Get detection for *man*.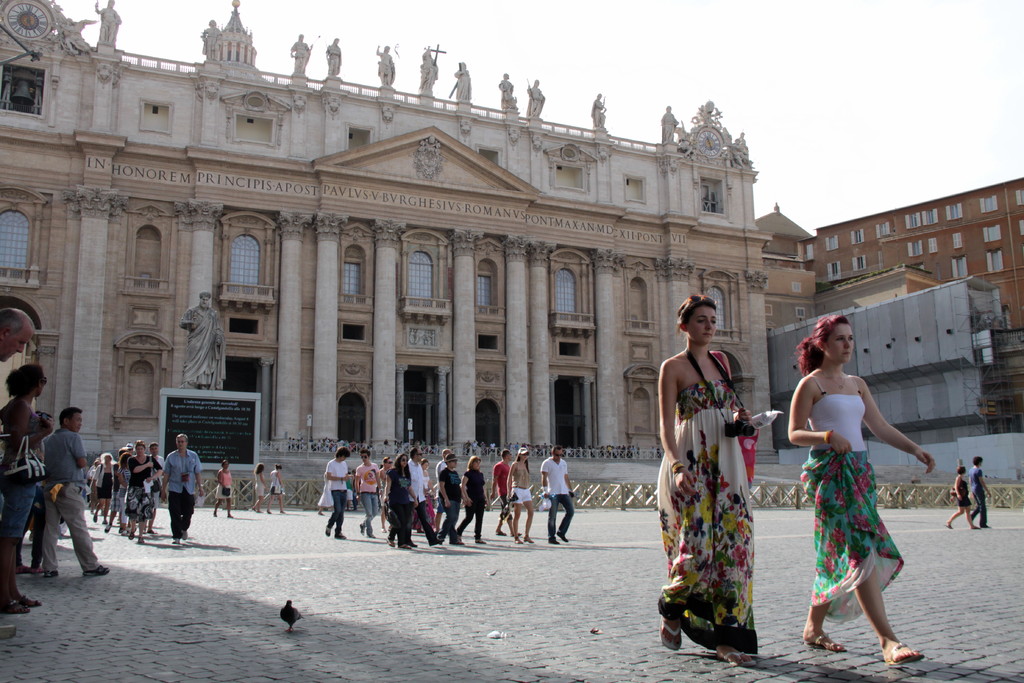
Detection: <bbox>543, 445, 575, 541</bbox>.
